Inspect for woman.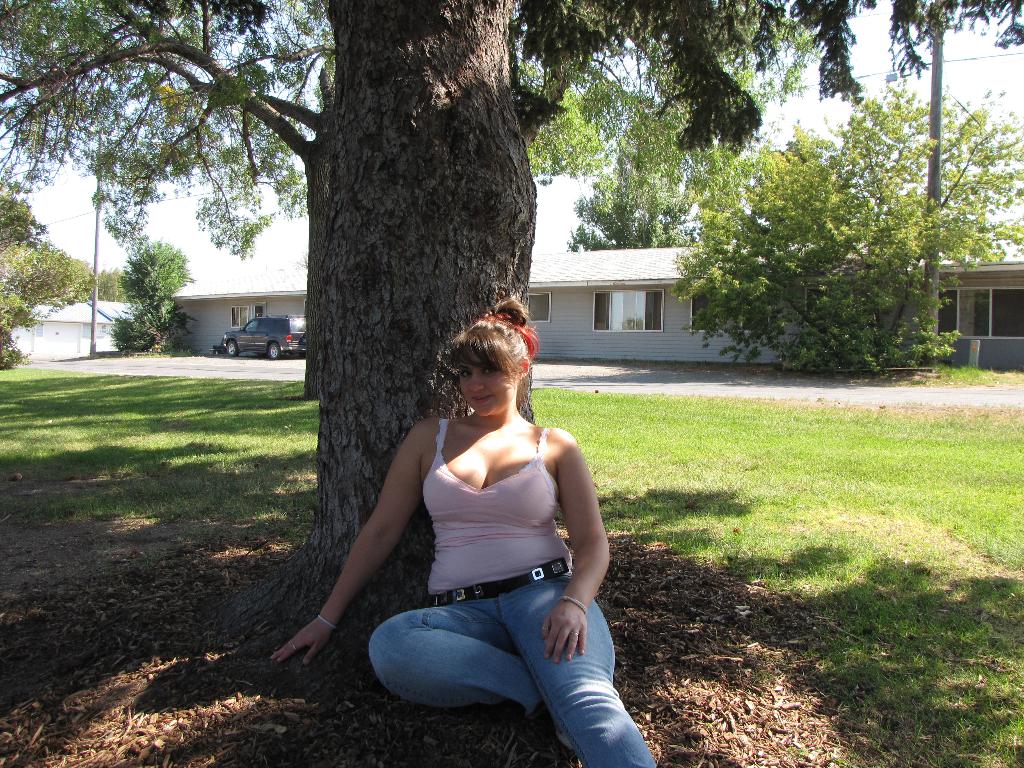
Inspection: {"left": 337, "top": 316, "right": 616, "bottom": 751}.
